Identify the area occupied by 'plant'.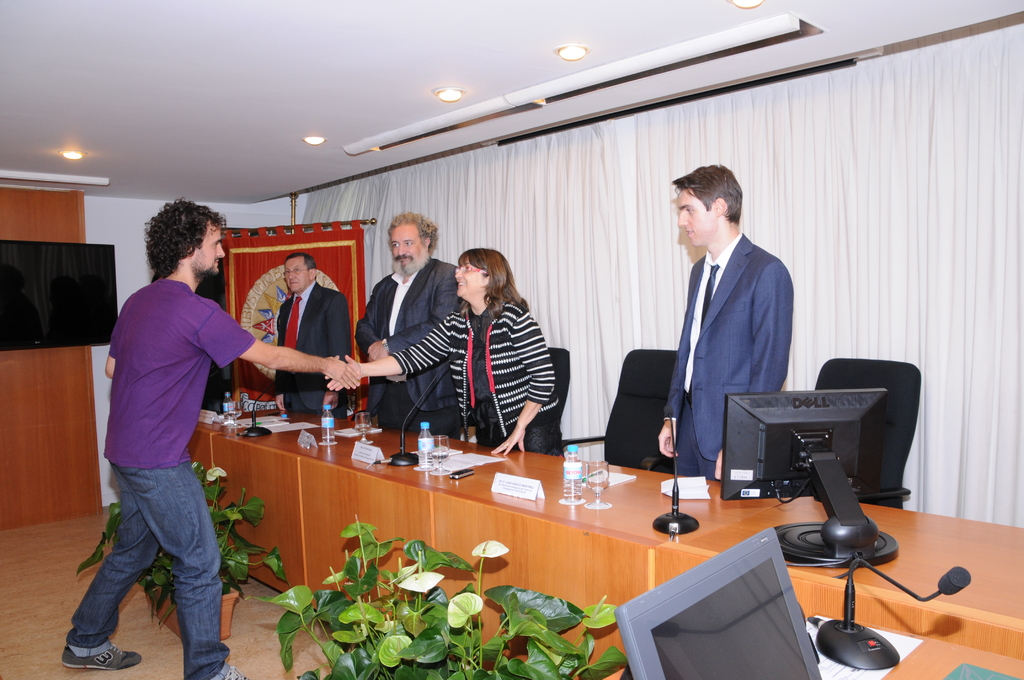
Area: Rect(257, 509, 618, 679).
